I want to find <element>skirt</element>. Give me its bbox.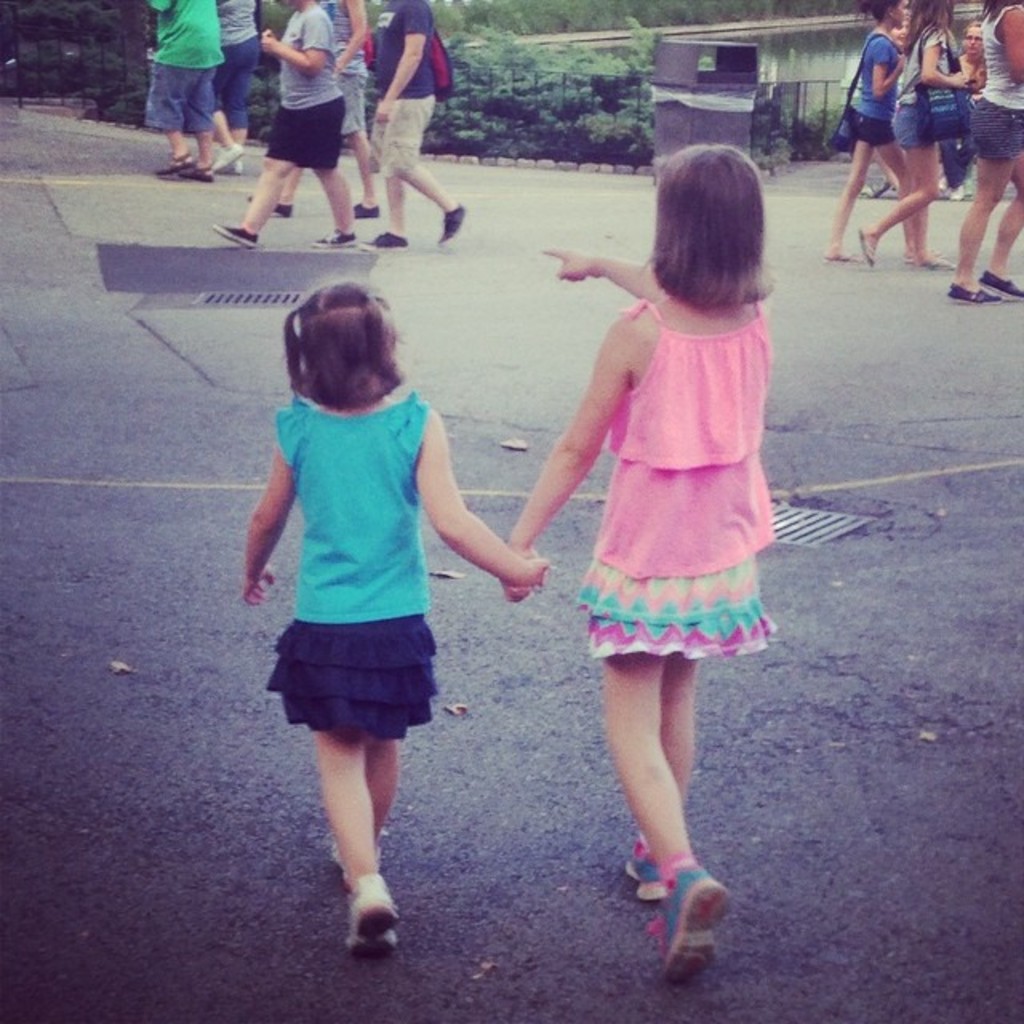
{"x1": 573, "y1": 555, "x2": 779, "y2": 658}.
